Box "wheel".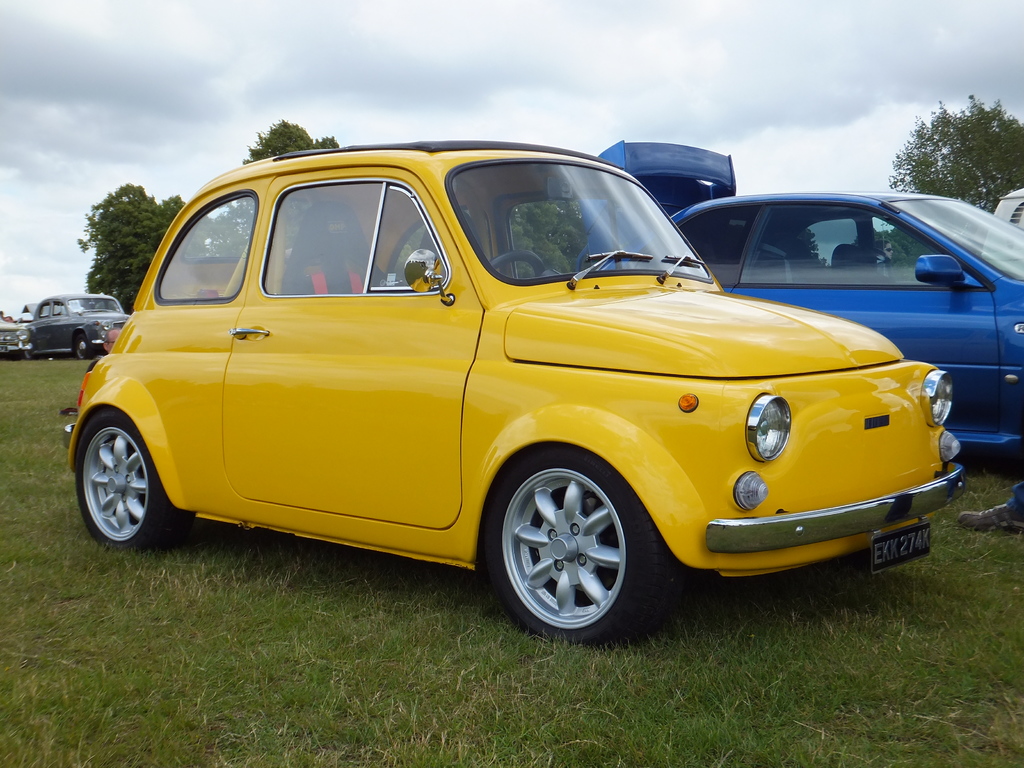
(x1=495, y1=459, x2=645, y2=641).
